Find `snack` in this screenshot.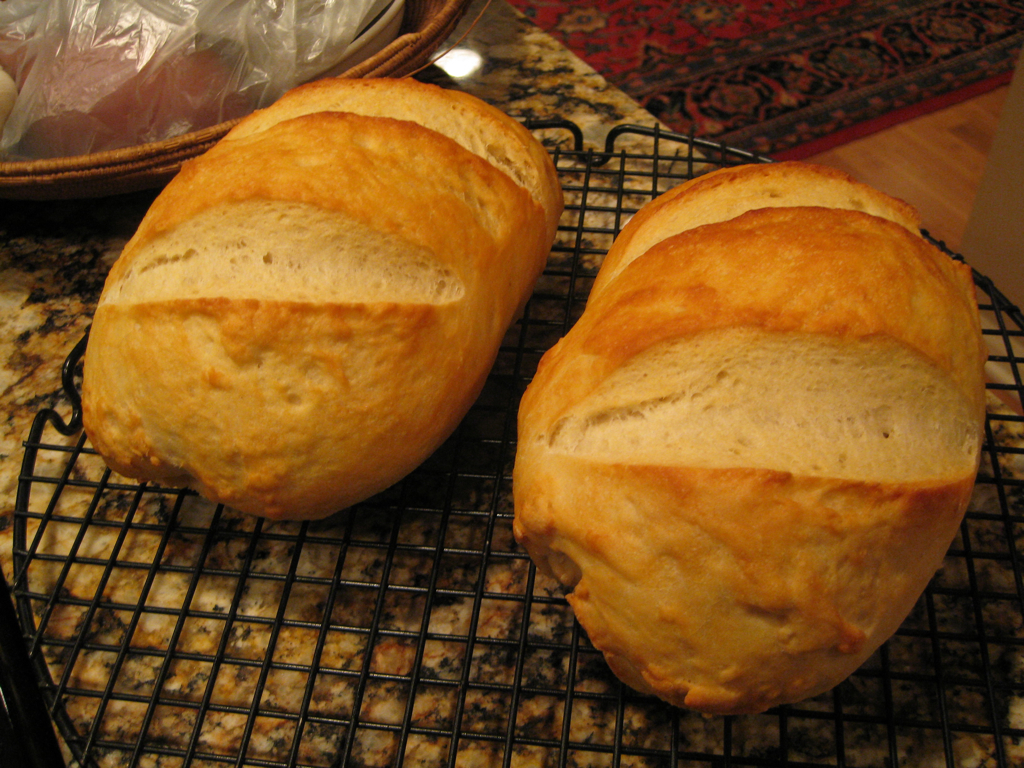
The bounding box for `snack` is [left=526, top=212, right=968, bottom=735].
